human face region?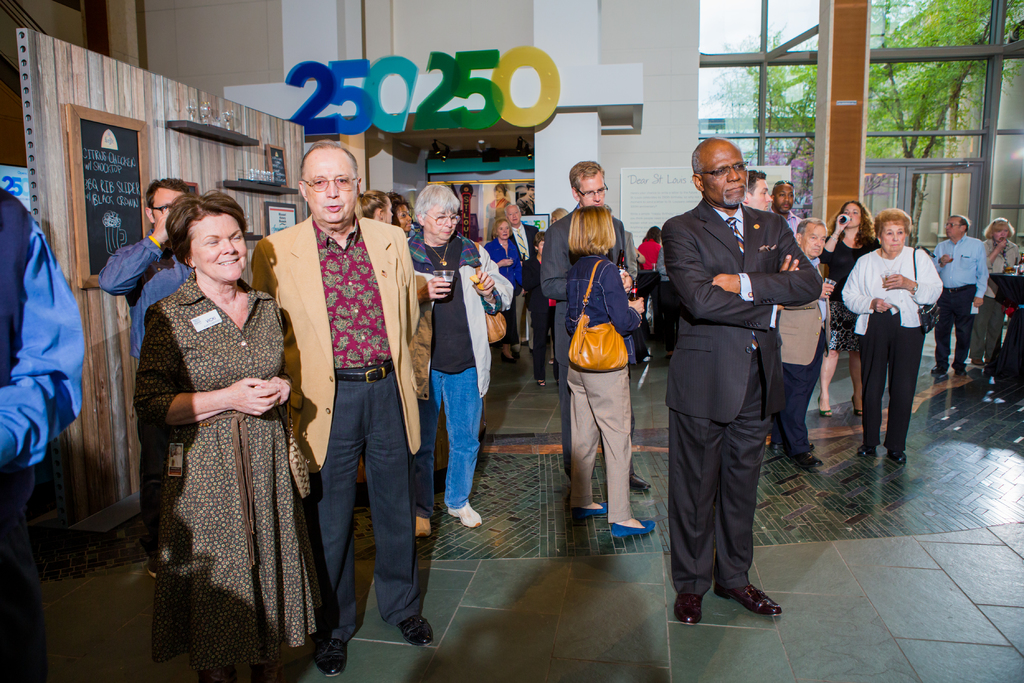
(424,205,457,240)
